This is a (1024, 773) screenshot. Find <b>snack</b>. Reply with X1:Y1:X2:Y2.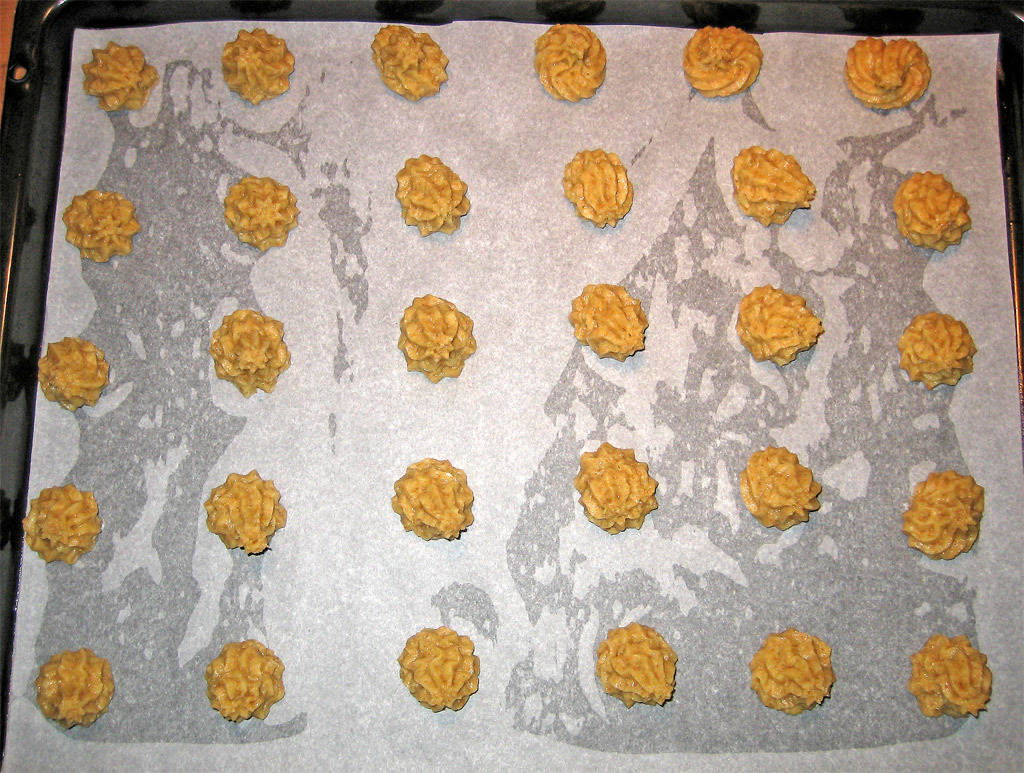
84:40:159:111.
